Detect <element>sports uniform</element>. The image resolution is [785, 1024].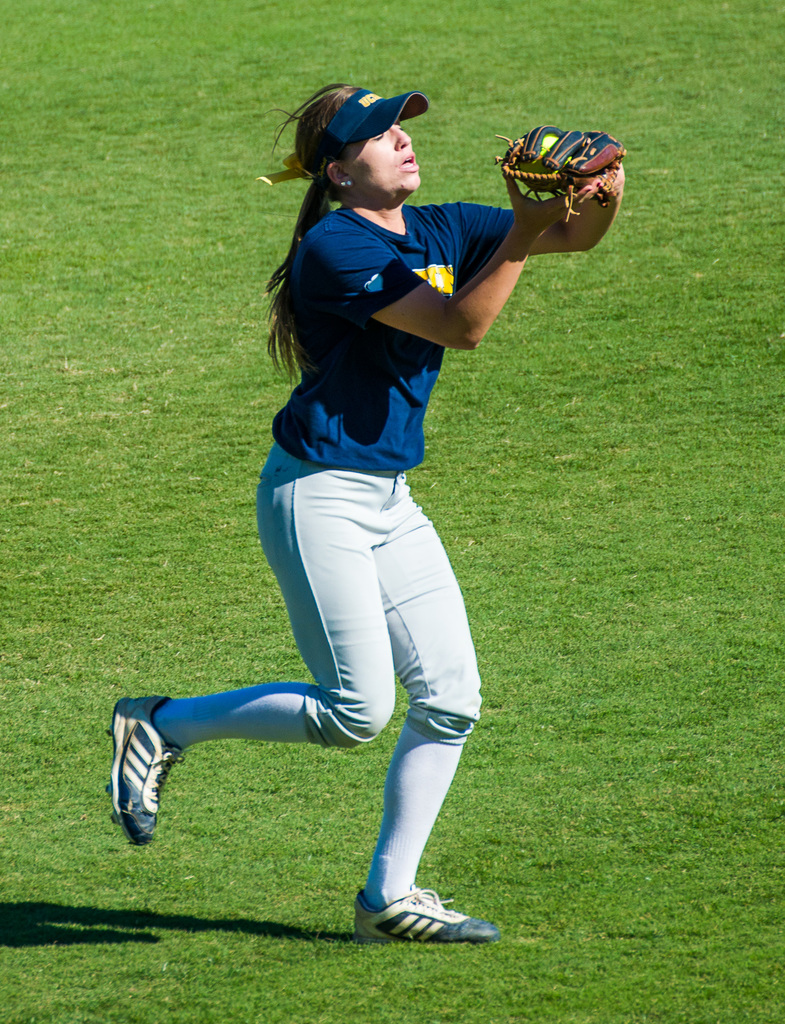
(left=255, top=203, right=590, bottom=752).
